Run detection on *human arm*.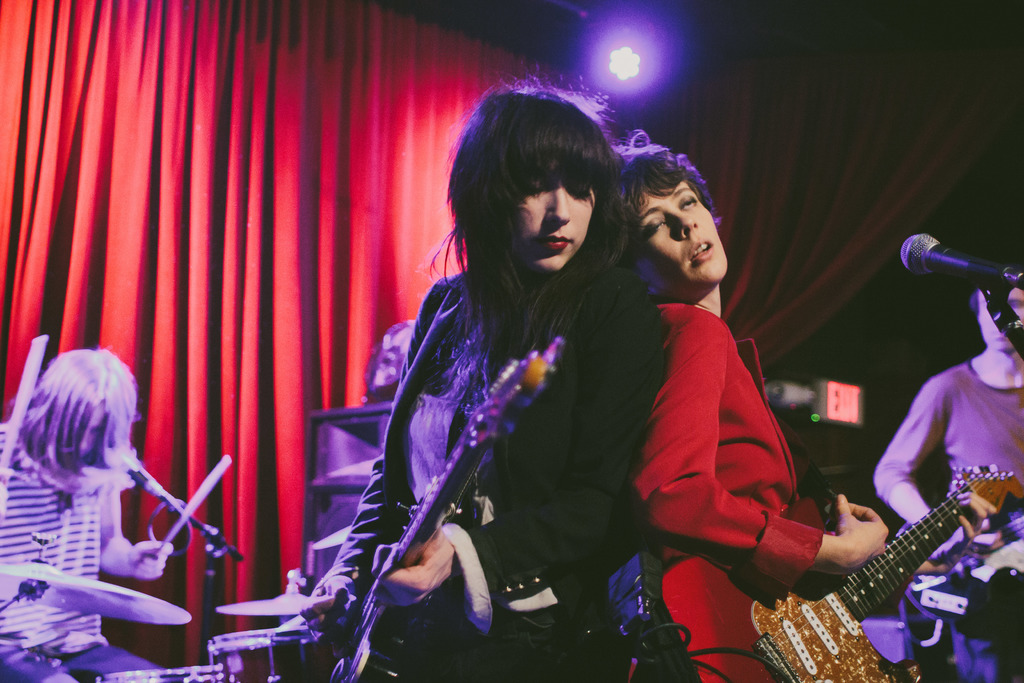
Result: bbox(870, 358, 934, 521).
